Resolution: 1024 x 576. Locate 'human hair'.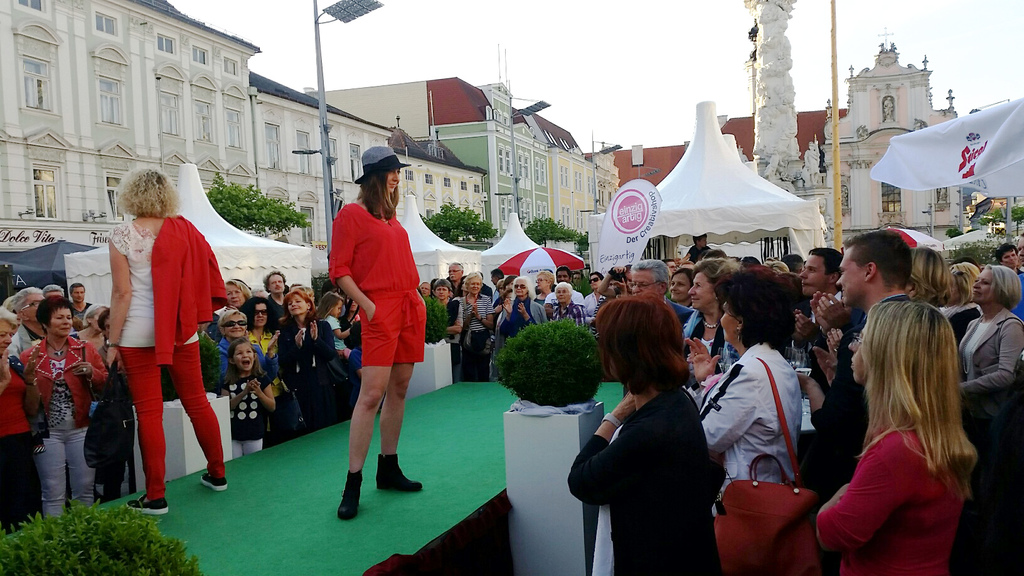
x1=318, y1=291, x2=343, y2=322.
